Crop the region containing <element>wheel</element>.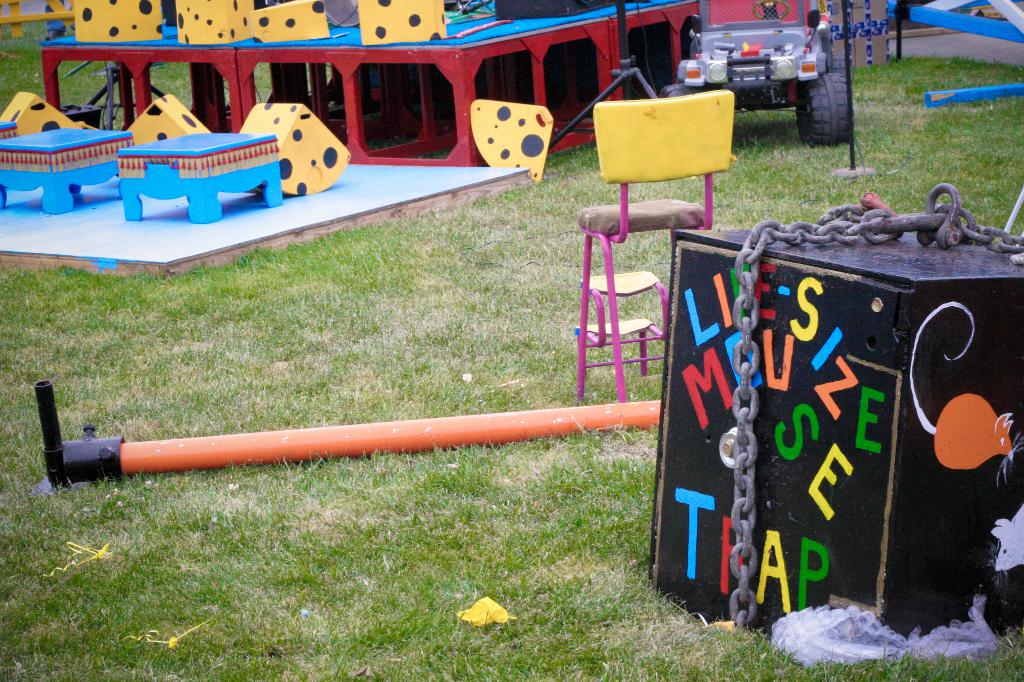
Crop region: 751,0,788,19.
